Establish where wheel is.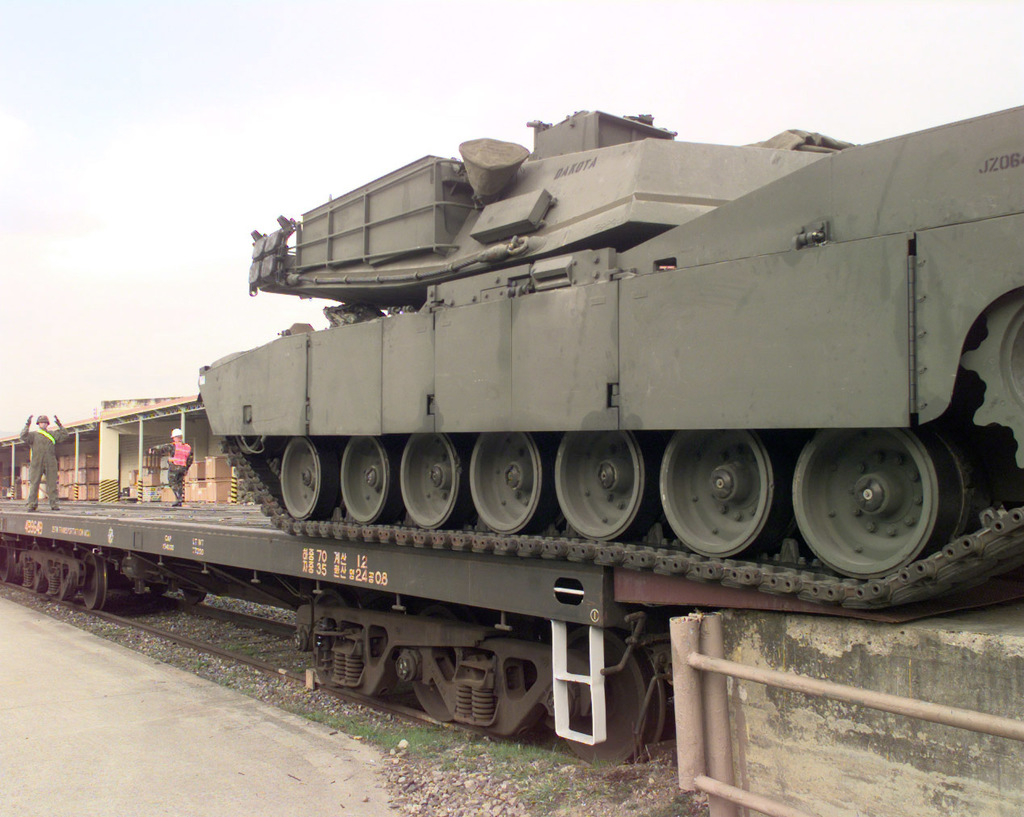
Established at region(407, 641, 458, 724).
